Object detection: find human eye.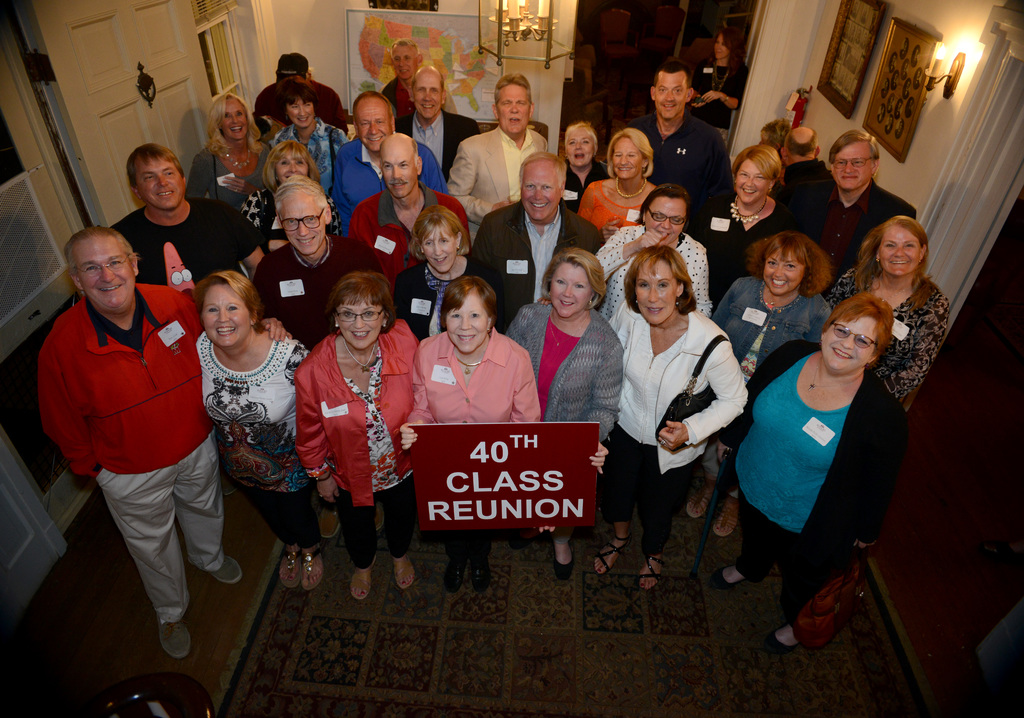
crop(163, 172, 173, 179).
